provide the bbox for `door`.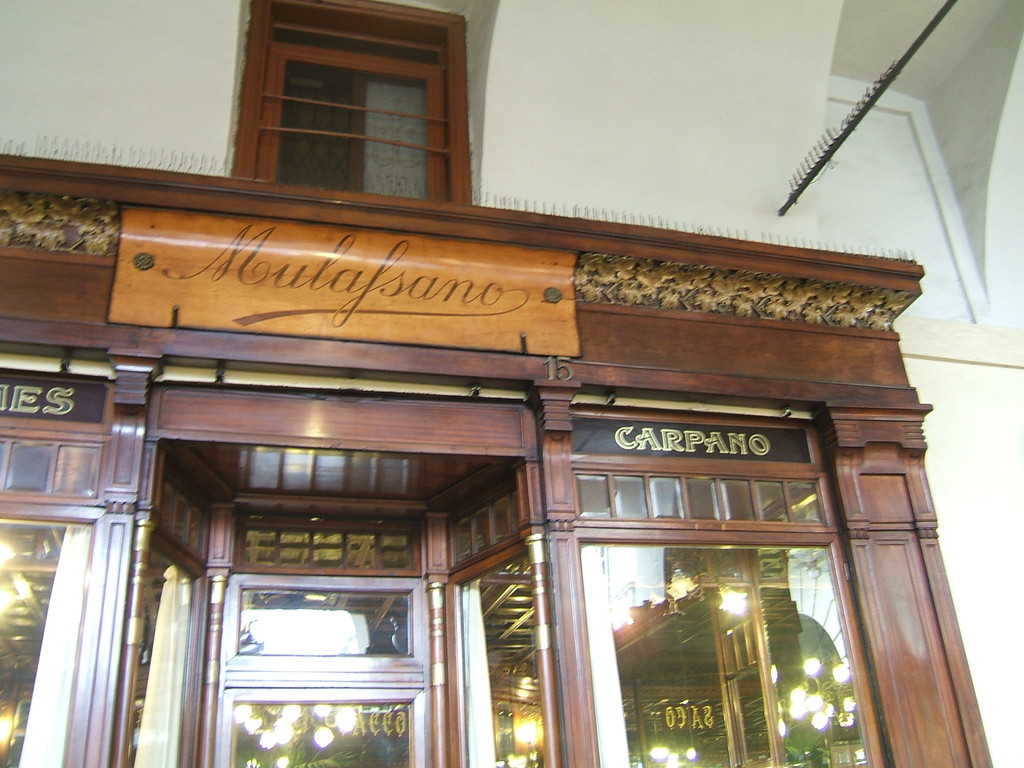
213:685:435:766.
